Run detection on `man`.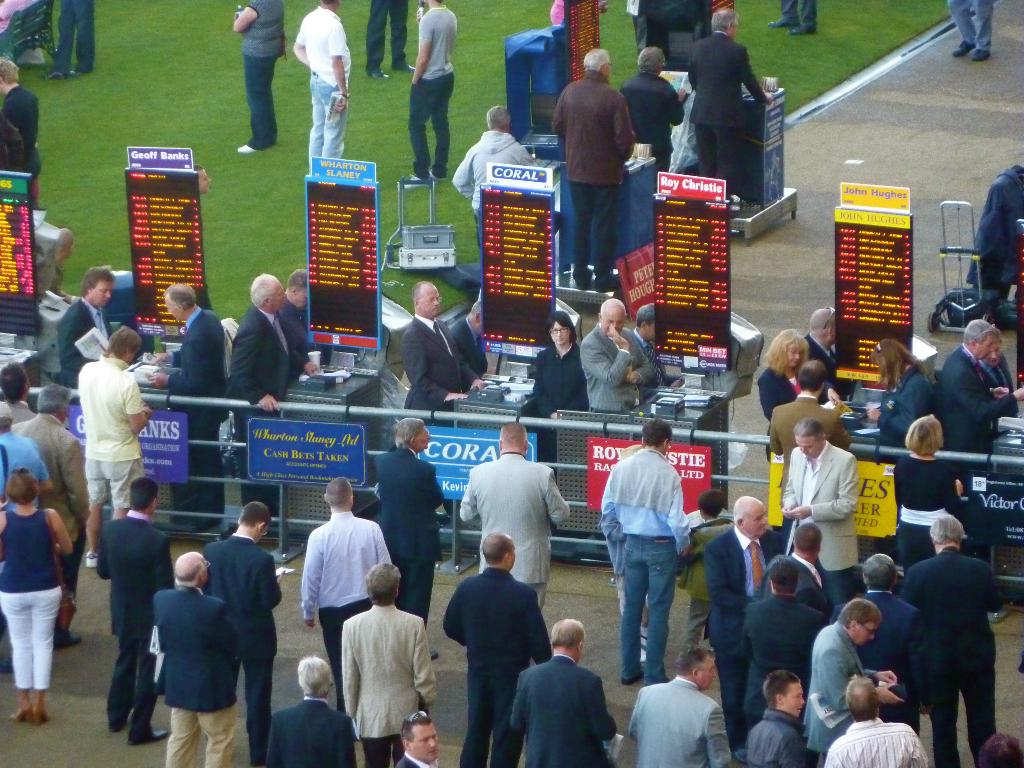
Result: Rect(692, 6, 784, 206).
